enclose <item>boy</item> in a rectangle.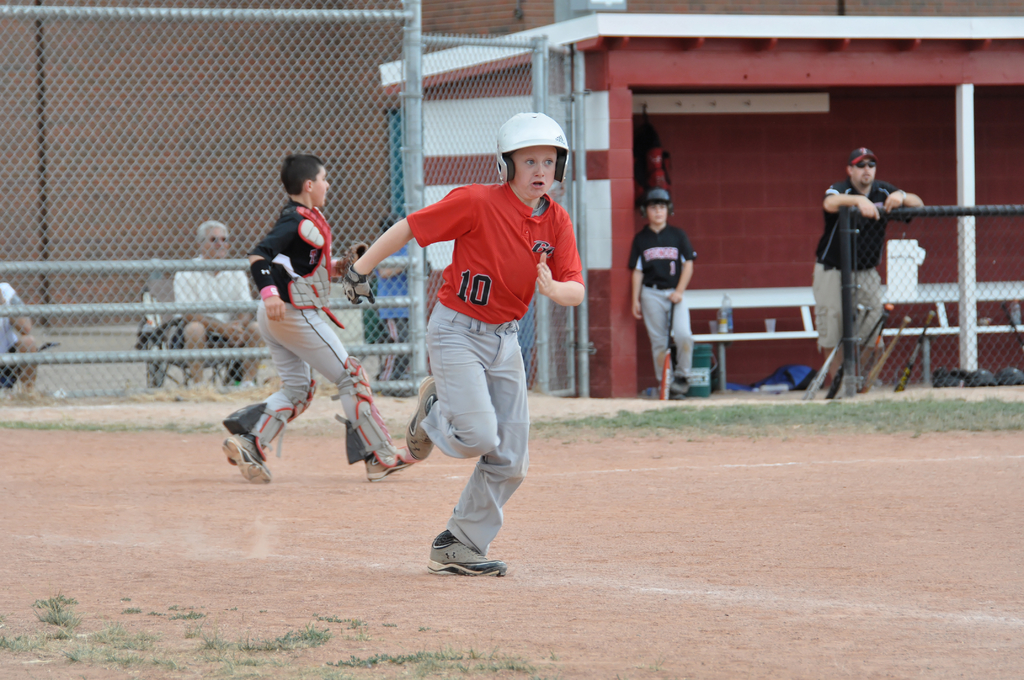
locate(344, 111, 596, 555).
